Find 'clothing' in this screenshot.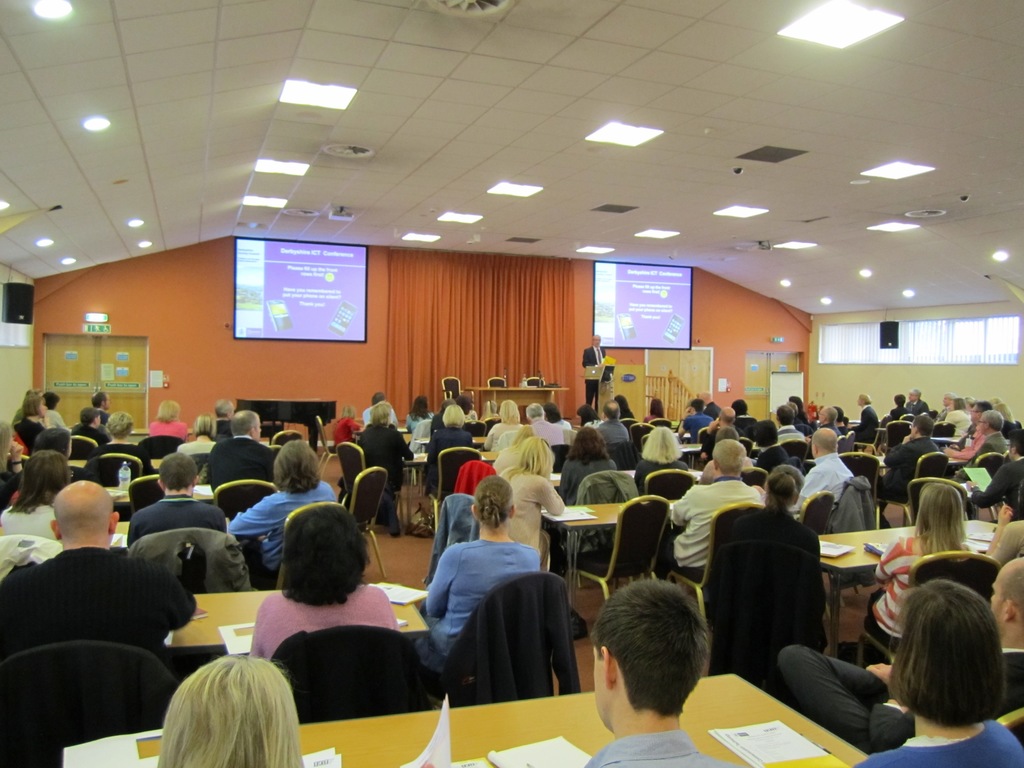
The bounding box for 'clothing' is (400, 410, 436, 436).
